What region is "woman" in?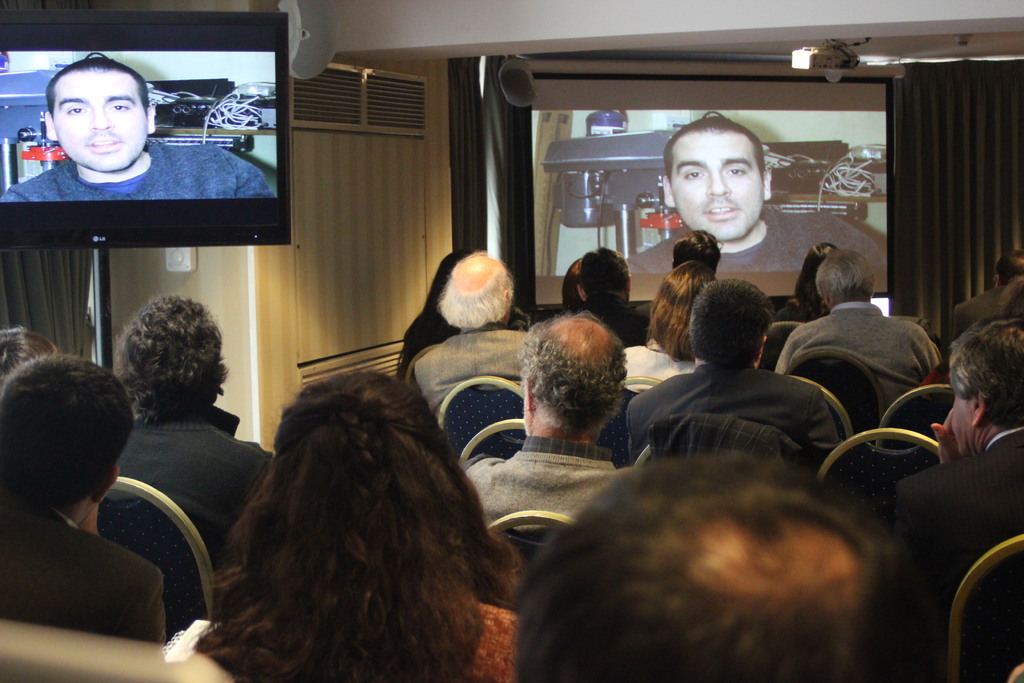
l=159, t=338, r=540, b=677.
